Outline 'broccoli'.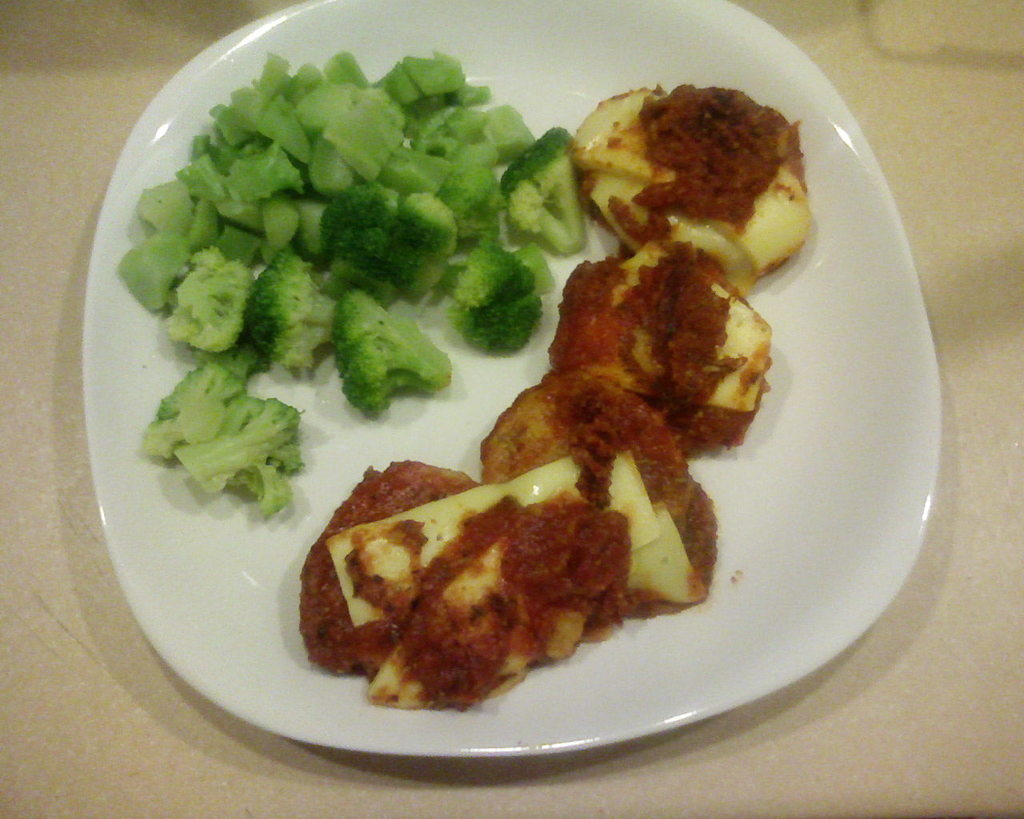
Outline: box=[140, 343, 249, 442].
